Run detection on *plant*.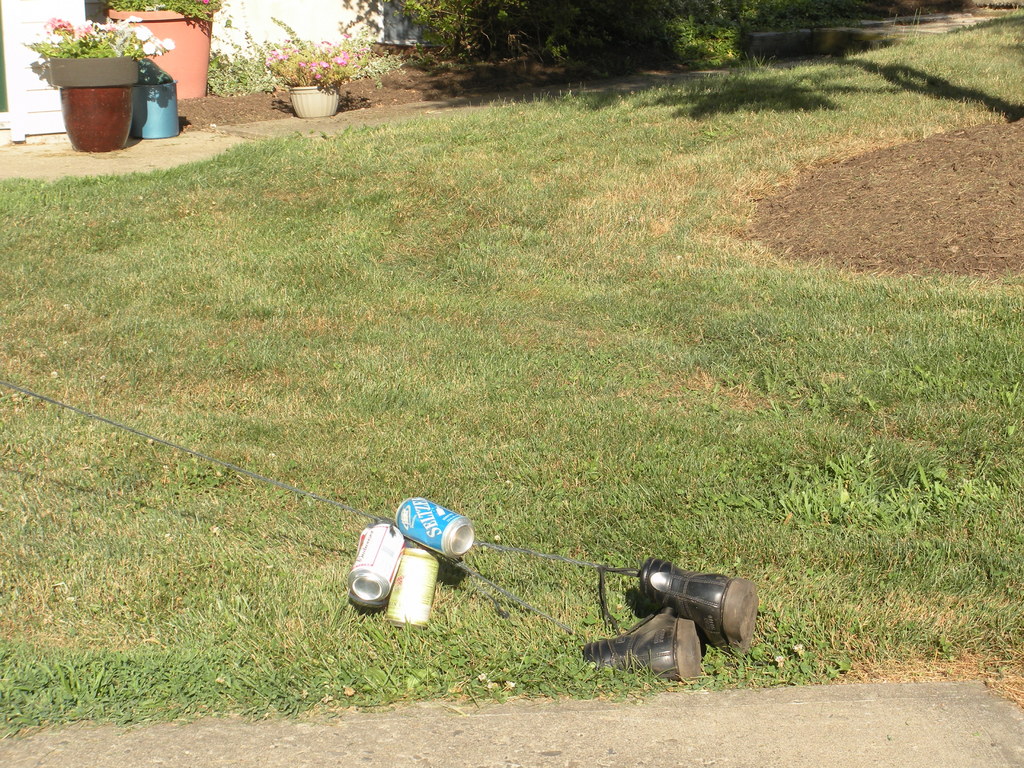
Result: [23, 17, 178, 60].
